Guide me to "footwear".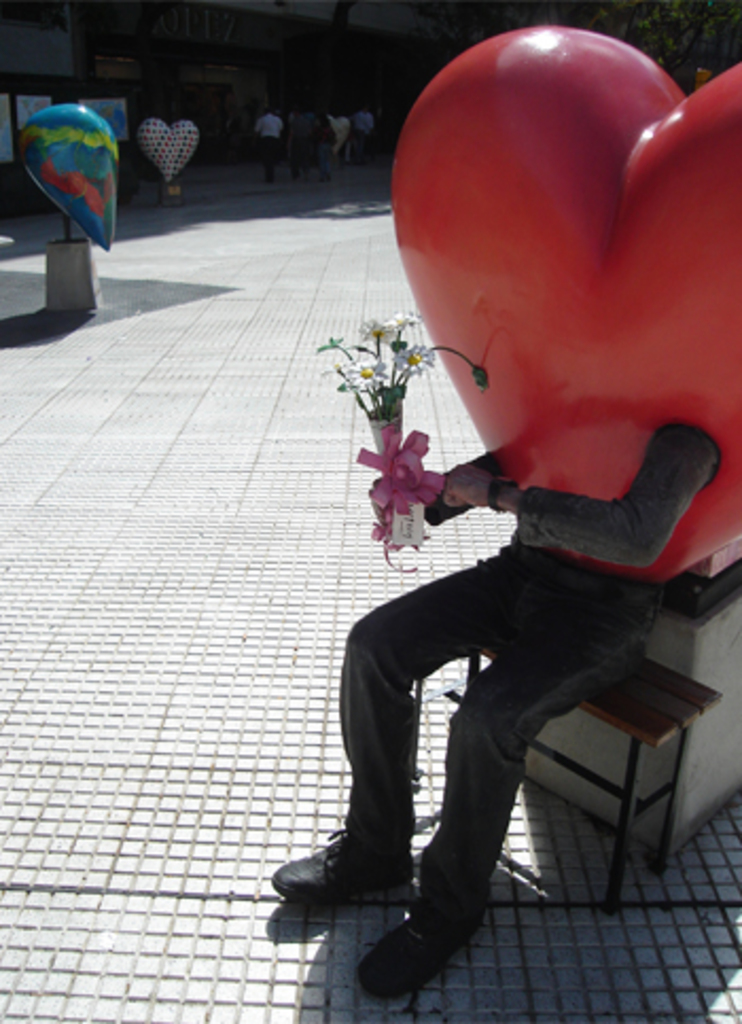
Guidance: BBox(263, 820, 424, 912).
